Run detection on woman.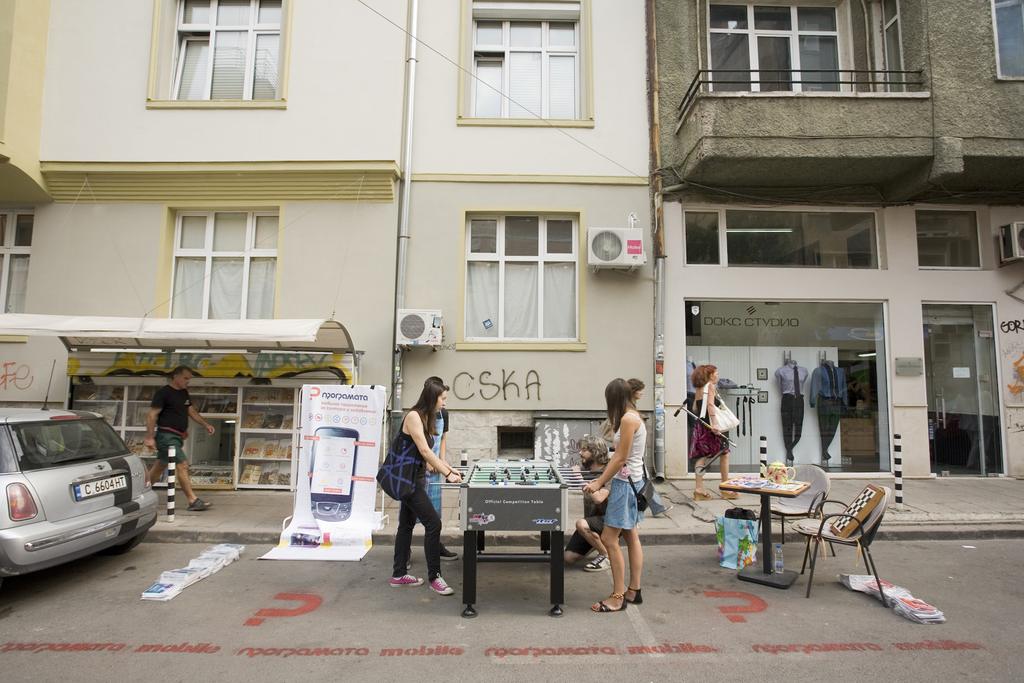
Result: <region>691, 363, 742, 501</region>.
